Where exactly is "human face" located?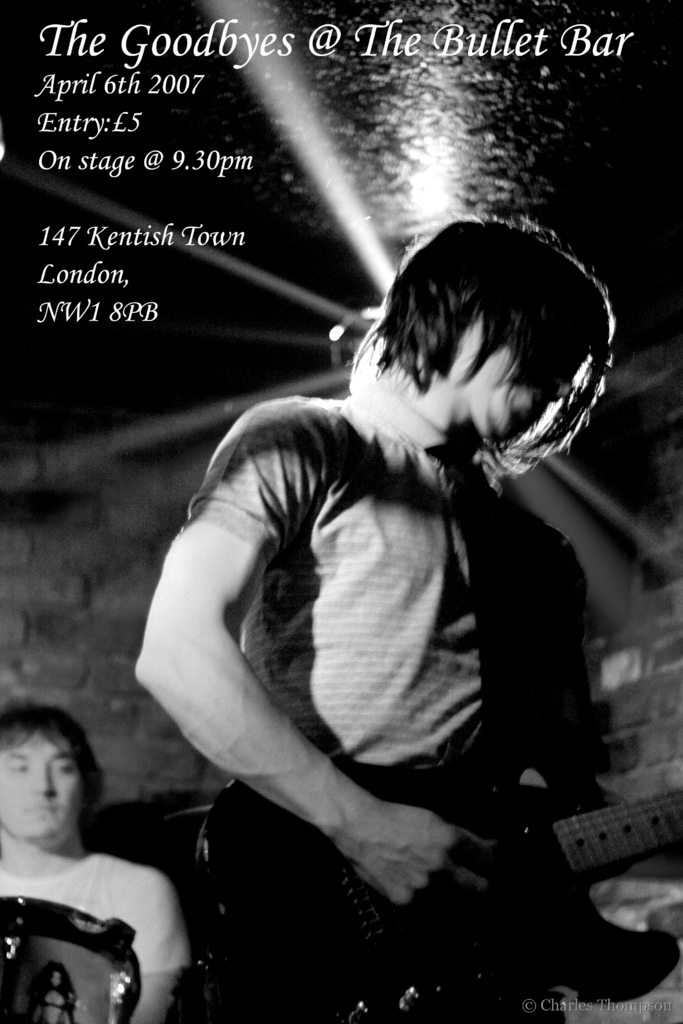
Its bounding box is [x1=0, y1=733, x2=80, y2=847].
